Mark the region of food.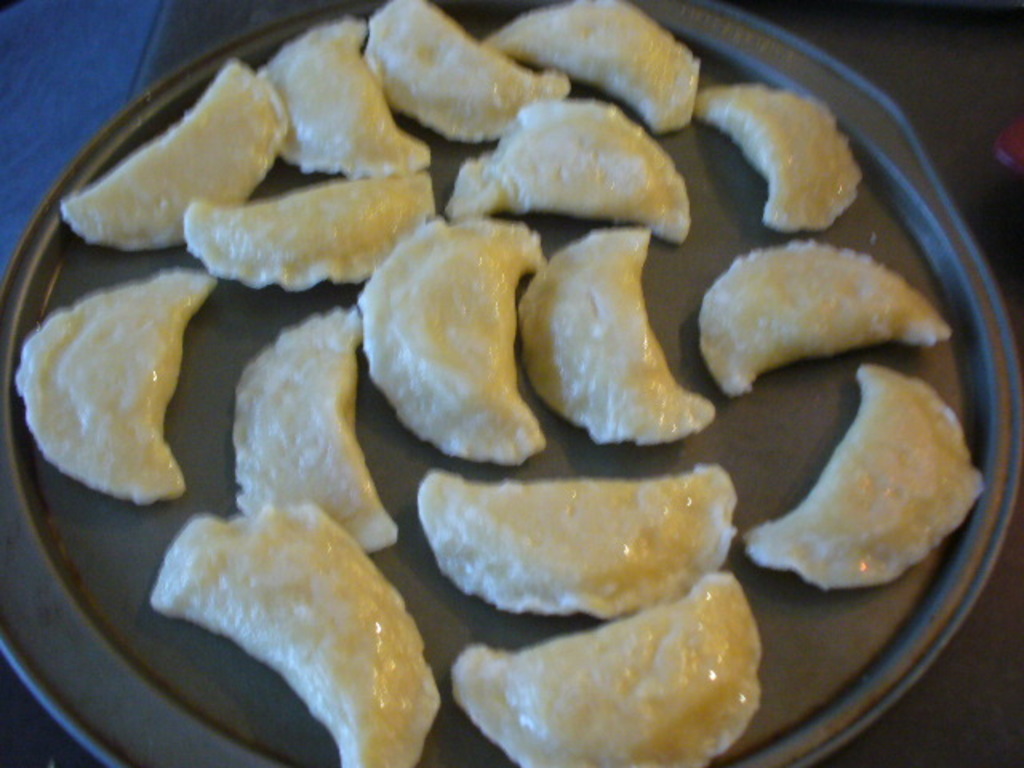
Region: detection(147, 498, 446, 766).
